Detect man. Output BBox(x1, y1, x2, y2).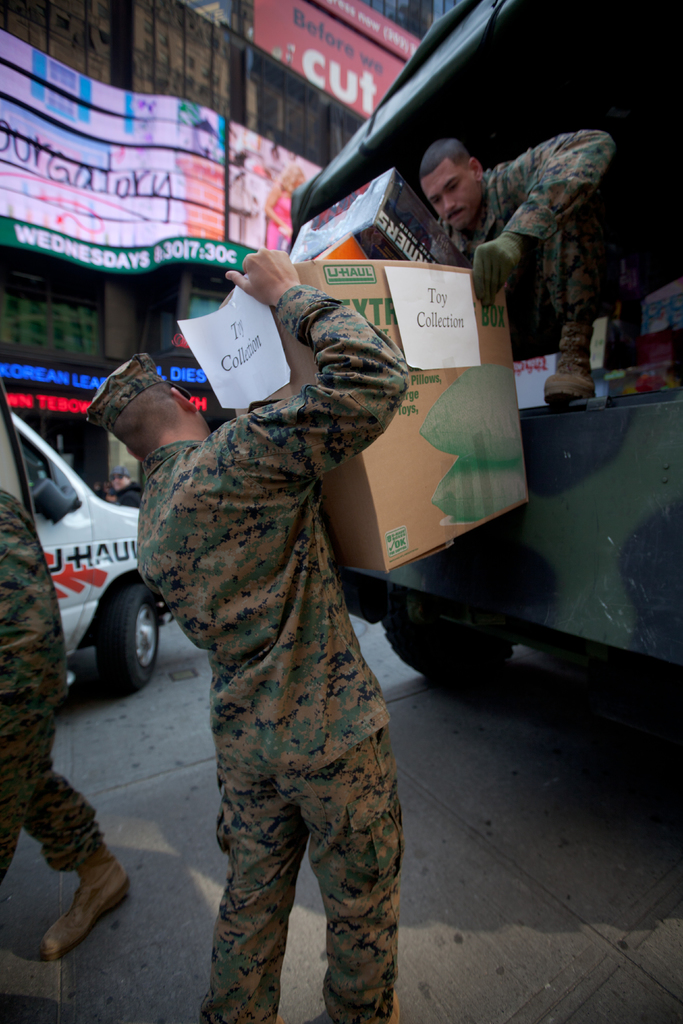
BBox(0, 490, 134, 956).
